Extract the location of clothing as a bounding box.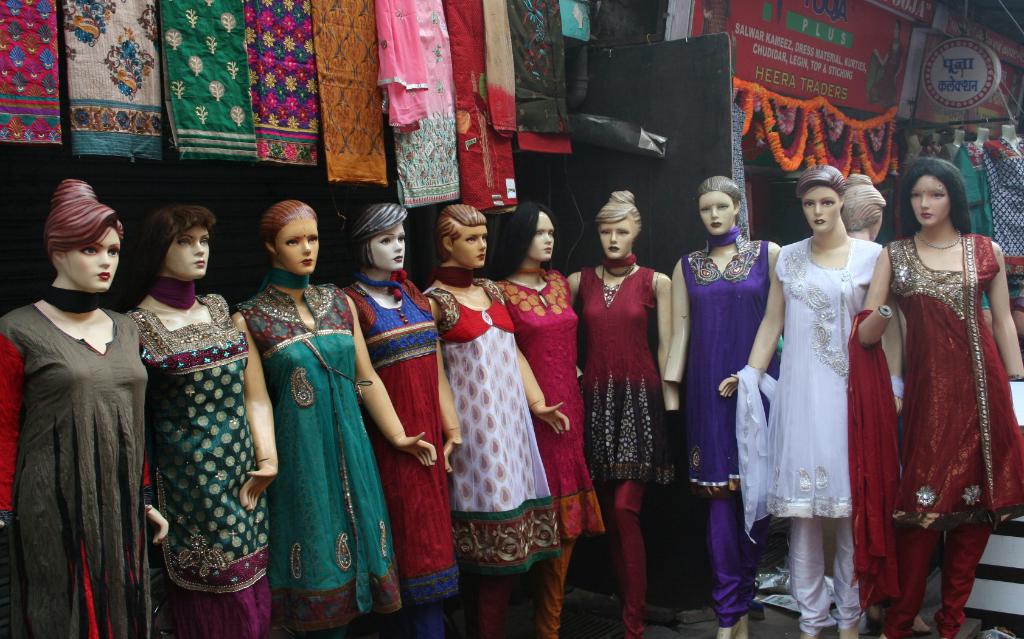
(244, 0, 314, 173).
